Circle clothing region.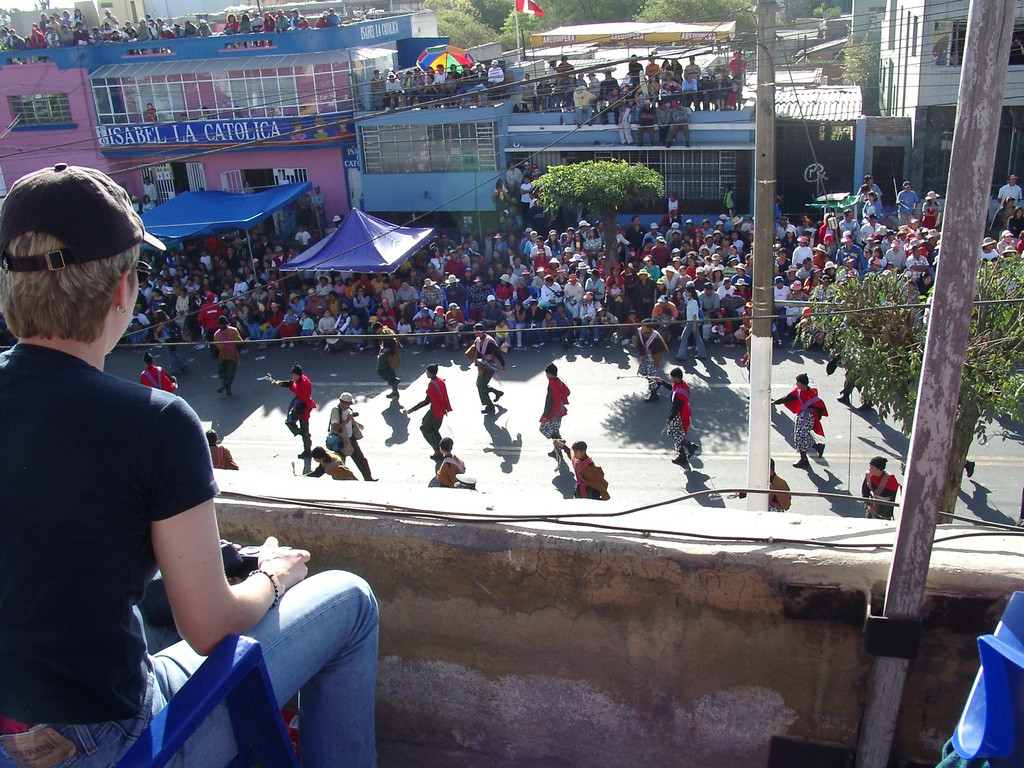
Region: 210/442/235/470.
